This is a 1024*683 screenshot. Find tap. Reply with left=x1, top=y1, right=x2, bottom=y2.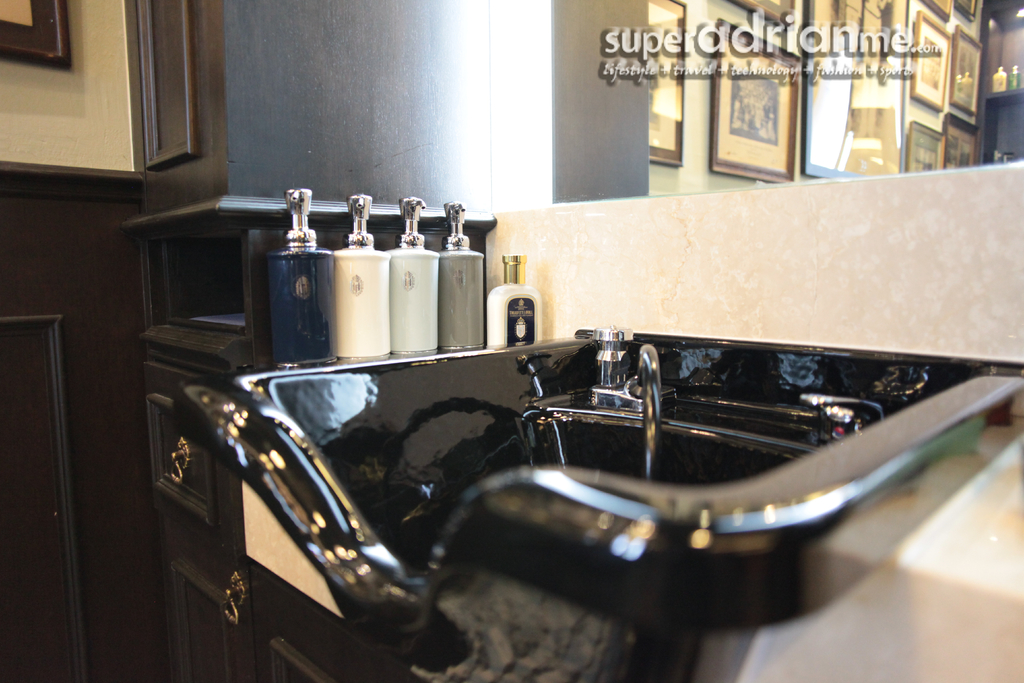
left=620, top=341, right=662, bottom=482.
